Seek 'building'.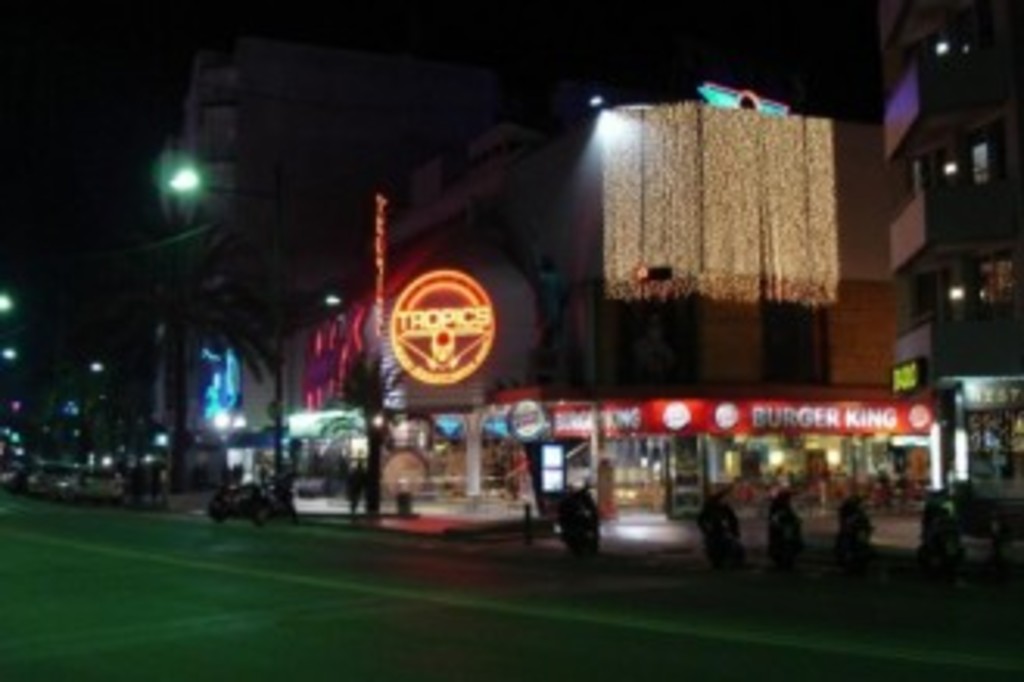
274,97,924,517.
